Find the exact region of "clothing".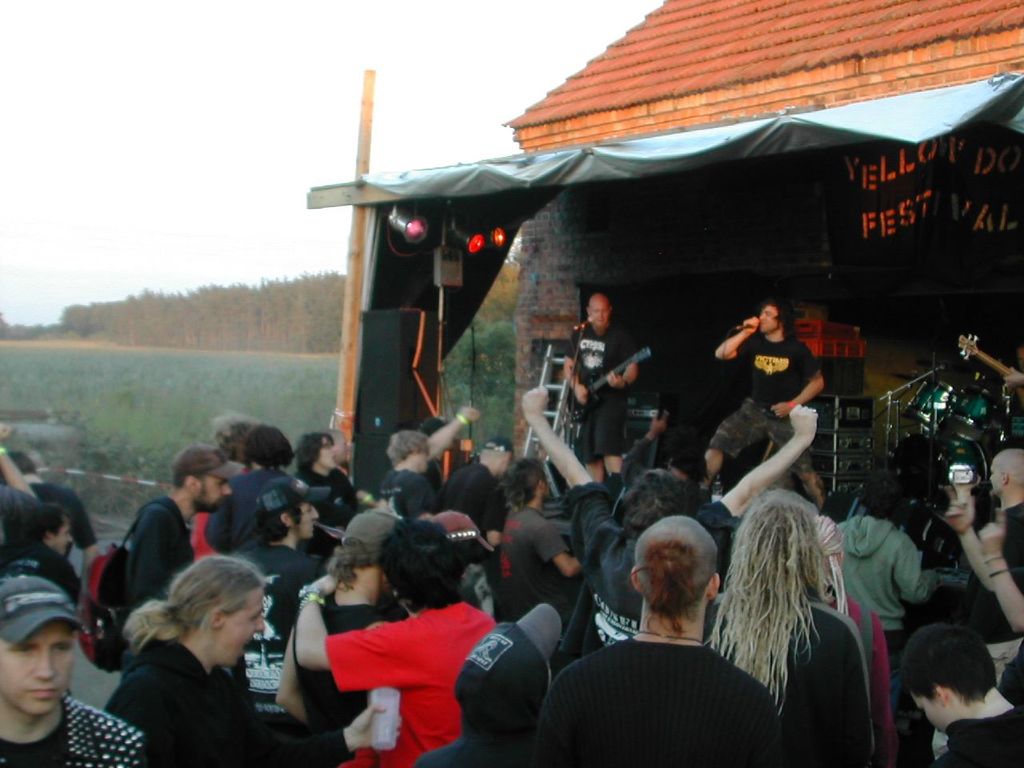
Exact region: 6,546,78,610.
